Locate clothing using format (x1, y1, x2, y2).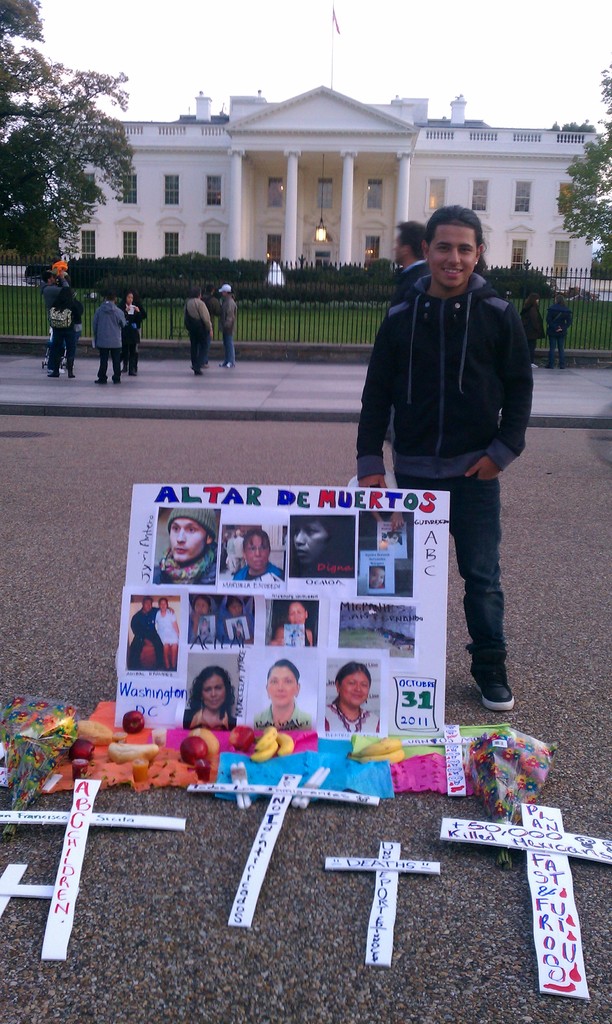
(397, 262, 427, 311).
